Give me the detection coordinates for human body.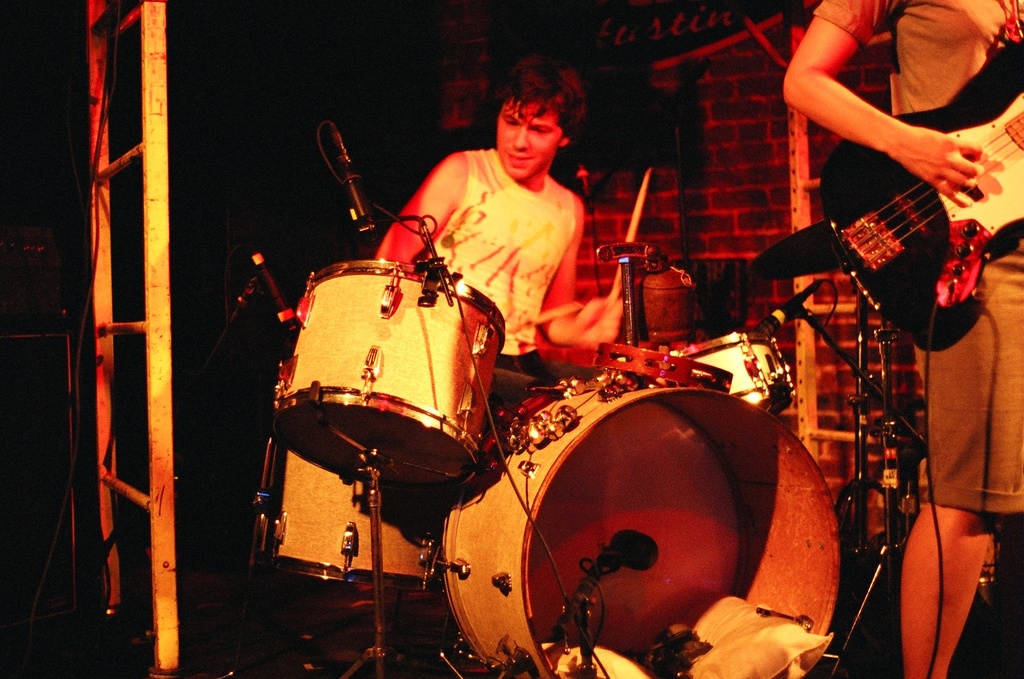
Rect(779, 0, 1023, 678).
